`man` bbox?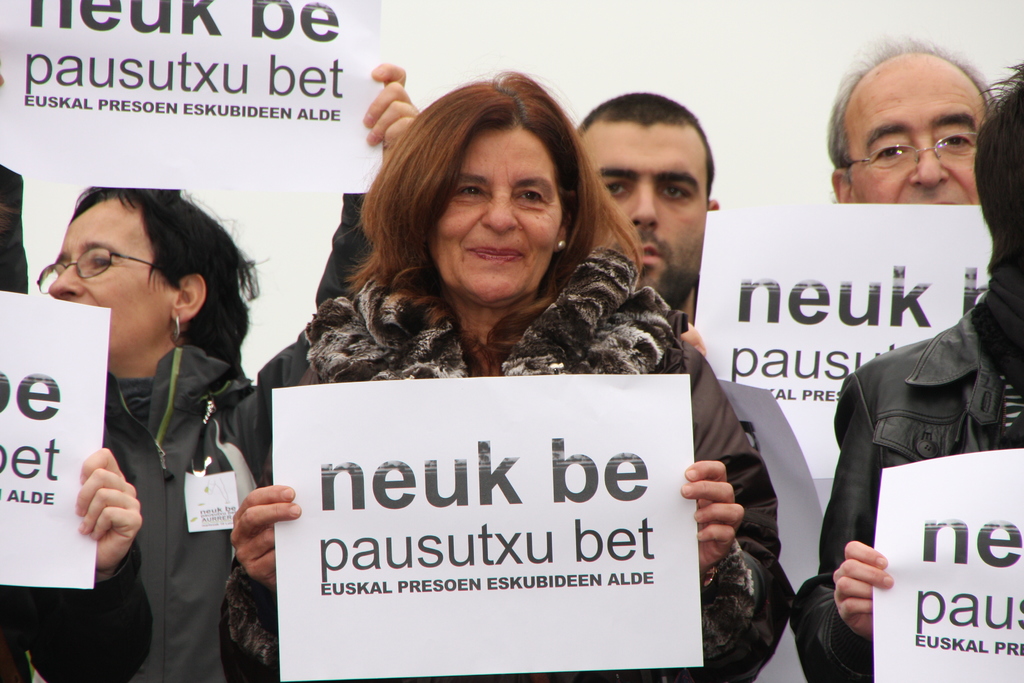
box(785, 53, 1023, 682)
